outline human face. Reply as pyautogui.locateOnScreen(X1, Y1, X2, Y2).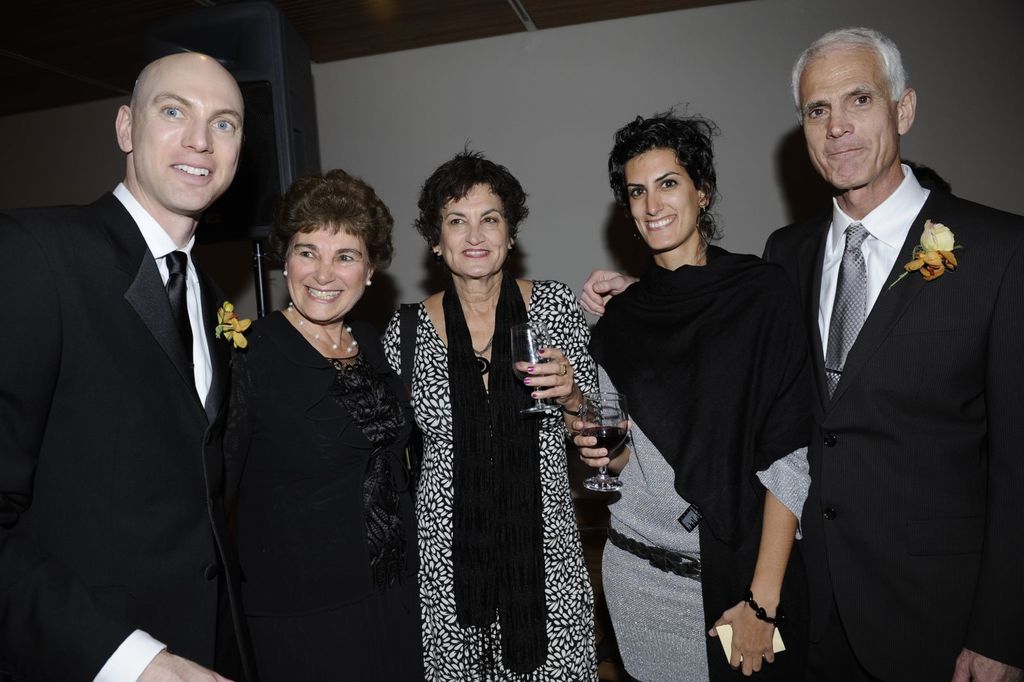
pyautogui.locateOnScreen(286, 225, 371, 320).
